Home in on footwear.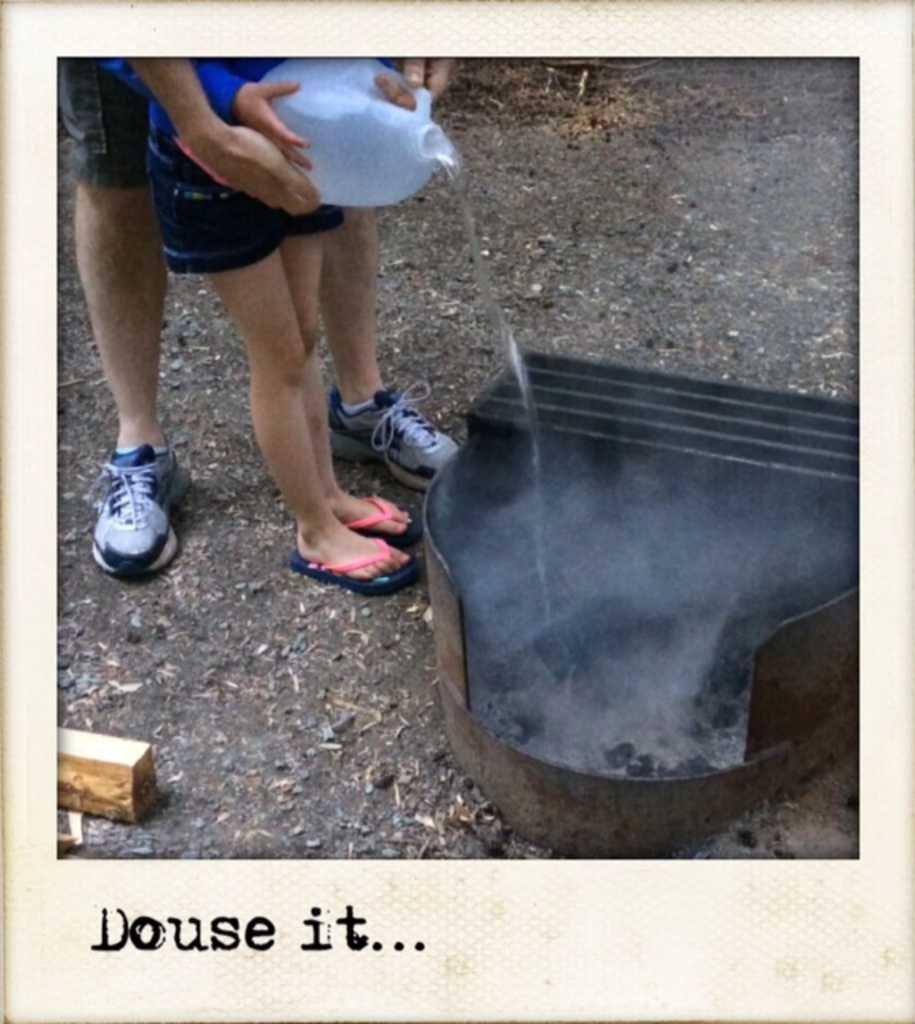
Homed in at locate(272, 541, 422, 605).
